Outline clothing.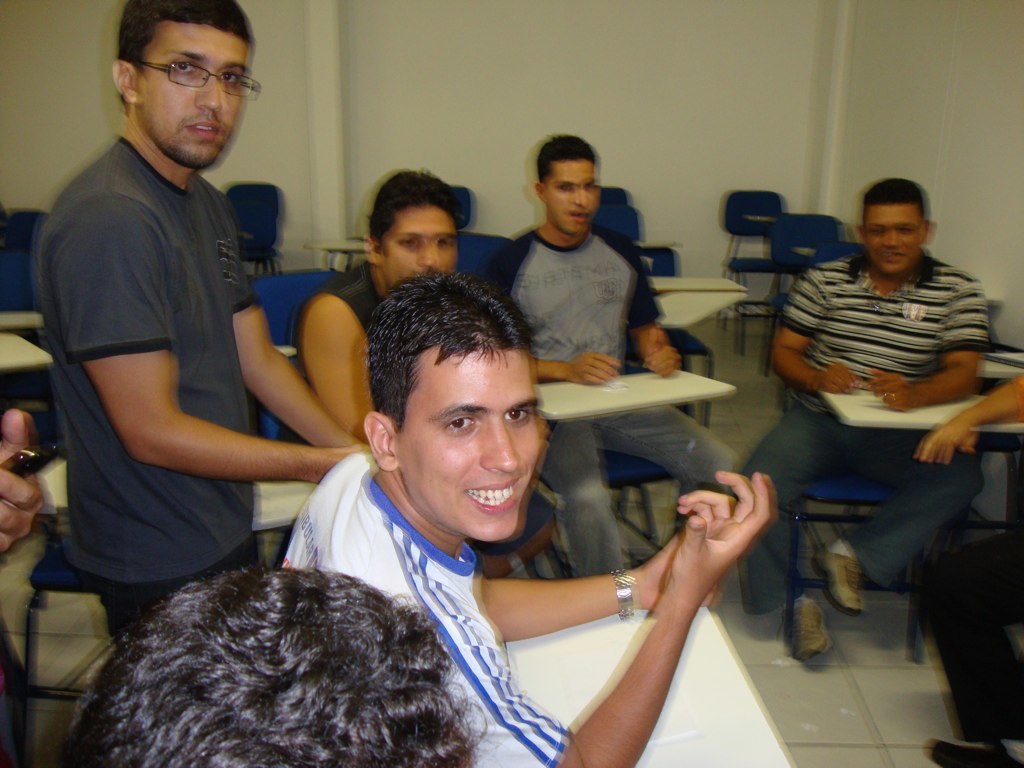
Outline: l=33, t=136, r=257, b=647.
